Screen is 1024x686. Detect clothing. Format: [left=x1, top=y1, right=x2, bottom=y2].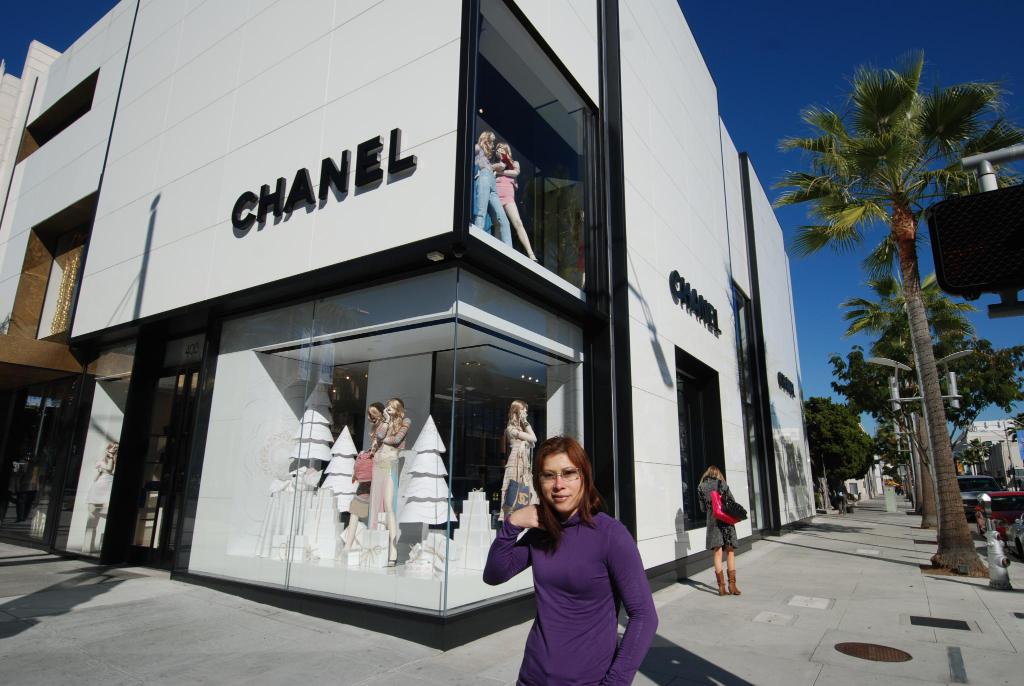
[left=475, top=140, right=514, bottom=248].
